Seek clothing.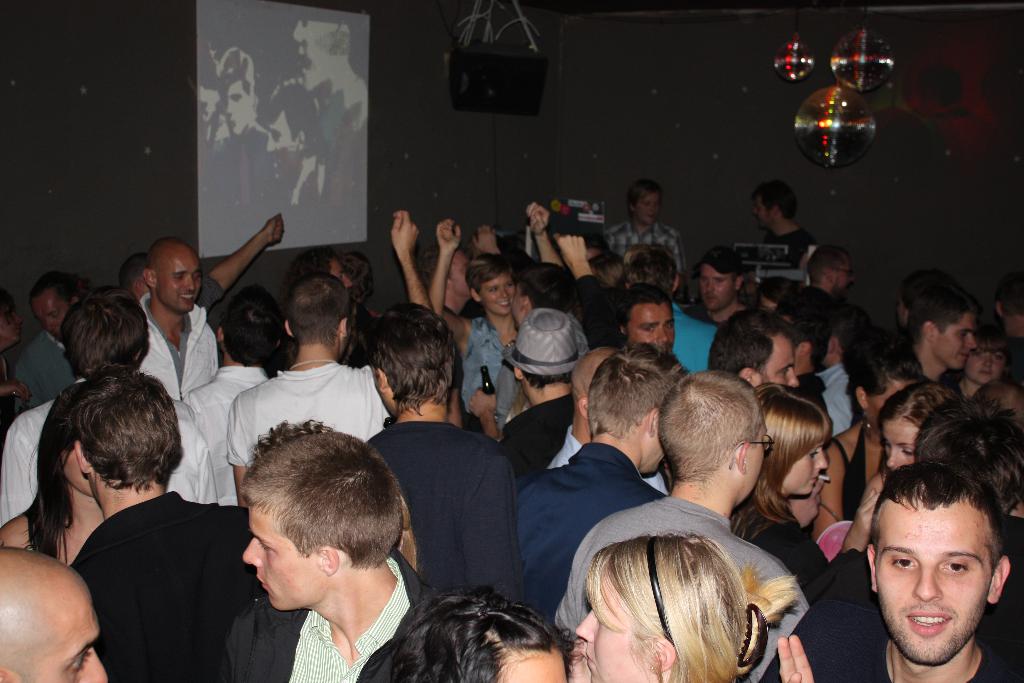
select_region(517, 383, 575, 475).
